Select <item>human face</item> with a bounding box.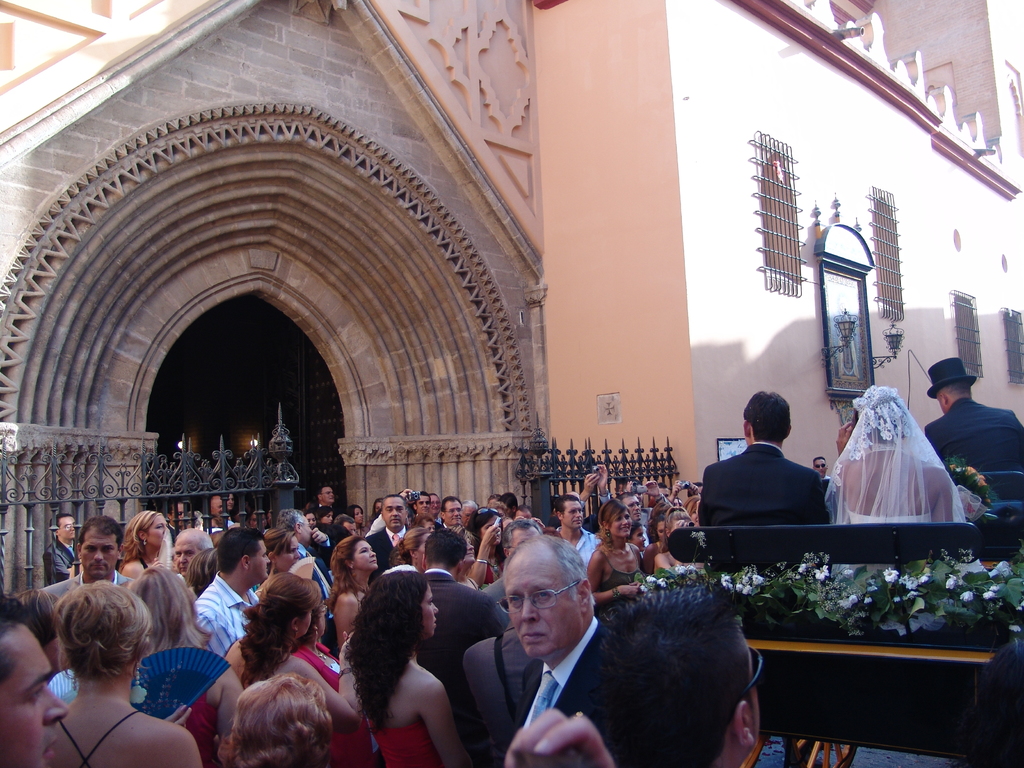
(81, 526, 116, 577).
